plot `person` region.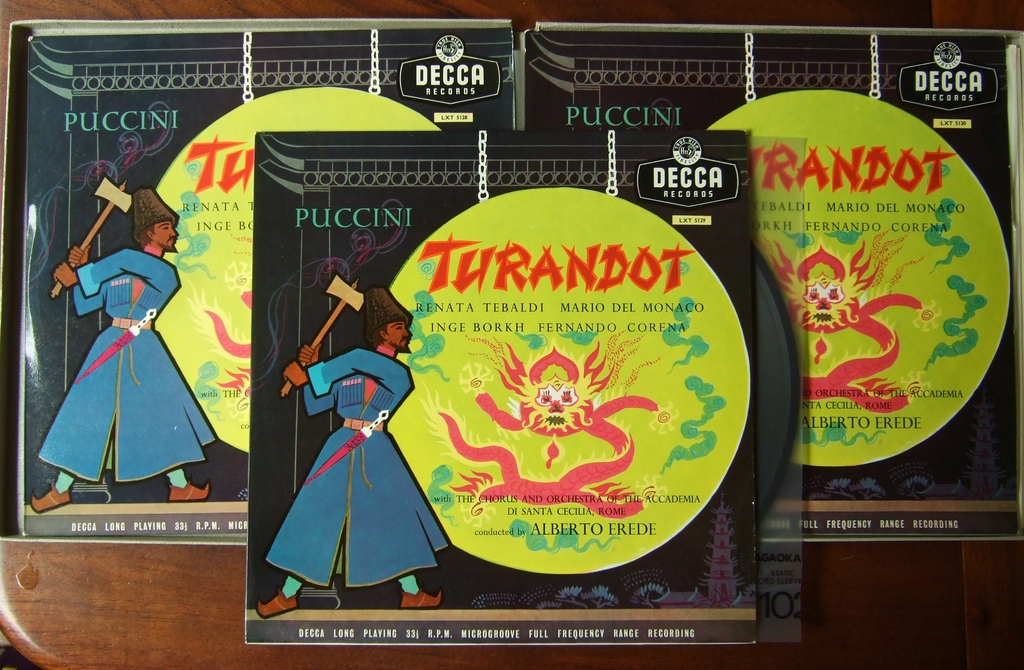
Plotted at rect(28, 188, 220, 512).
